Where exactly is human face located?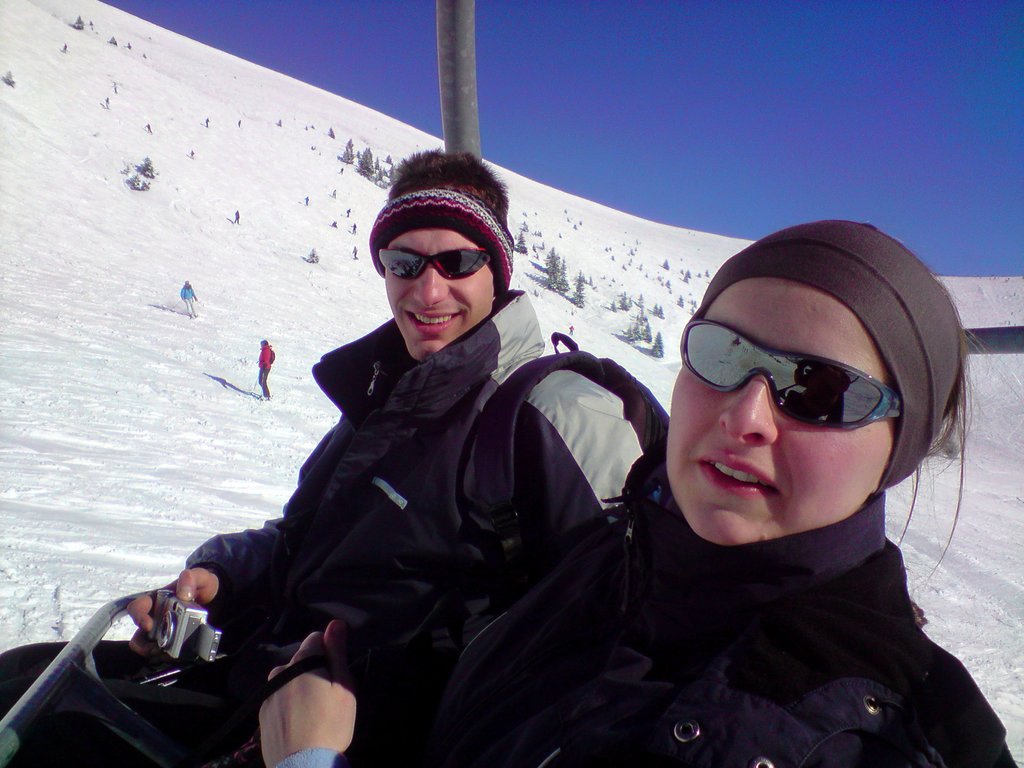
Its bounding box is (left=387, top=230, right=493, bottom=361).
